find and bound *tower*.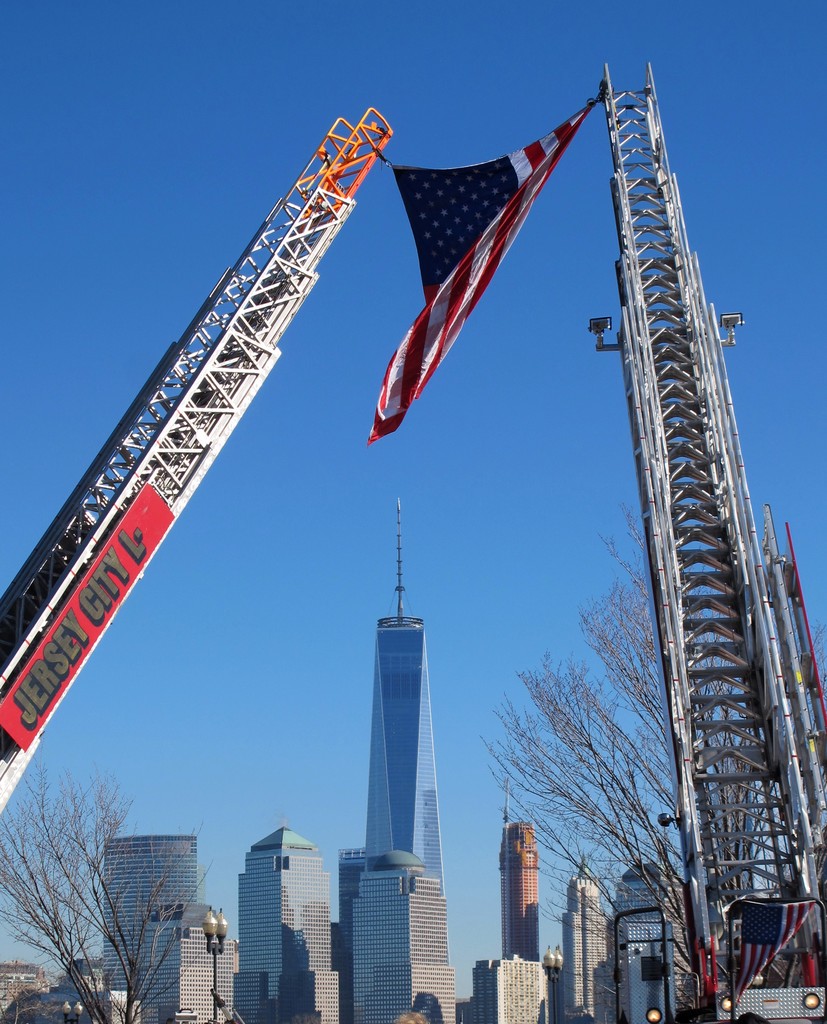
Bound: <box>99,839,208,1016</box>.
